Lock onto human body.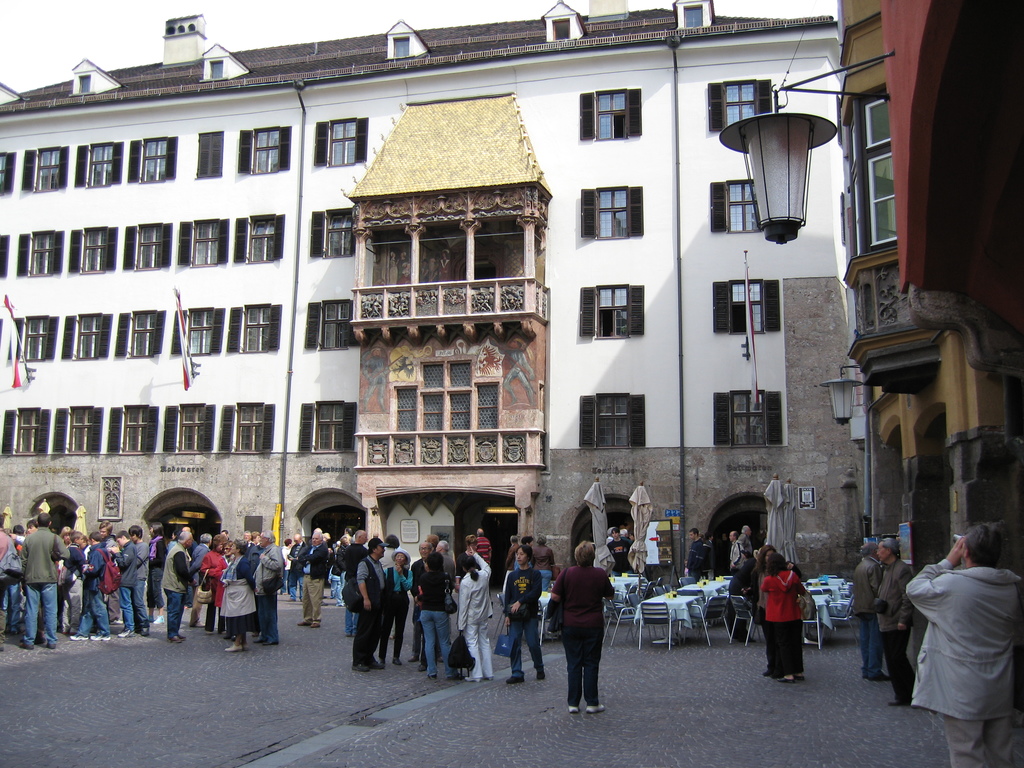
Locked: [850, 547, 883, 667].
